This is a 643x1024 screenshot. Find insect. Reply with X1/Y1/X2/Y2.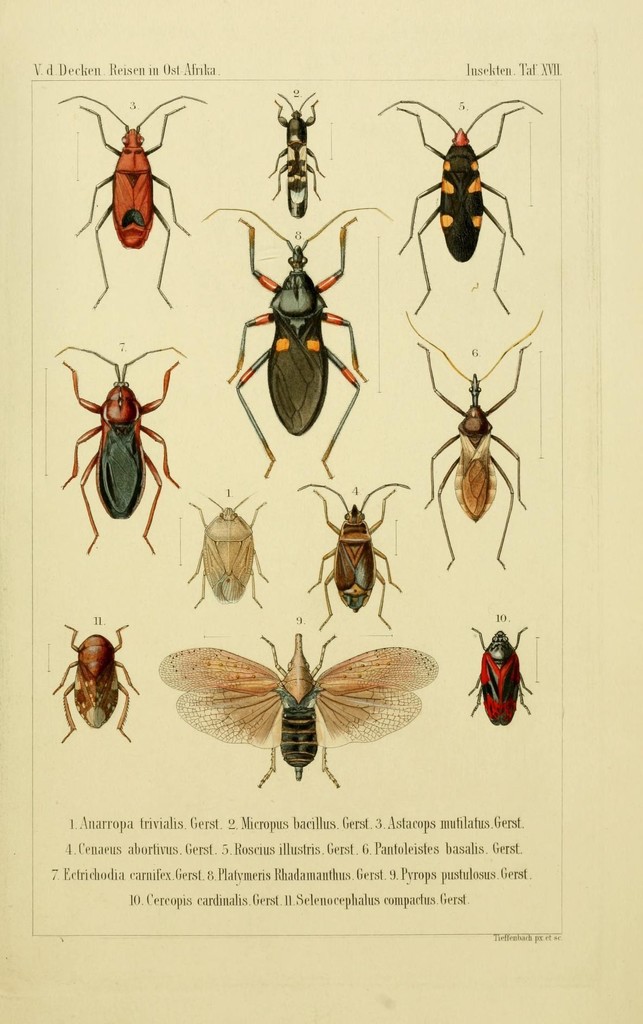
263/89/323/225.
